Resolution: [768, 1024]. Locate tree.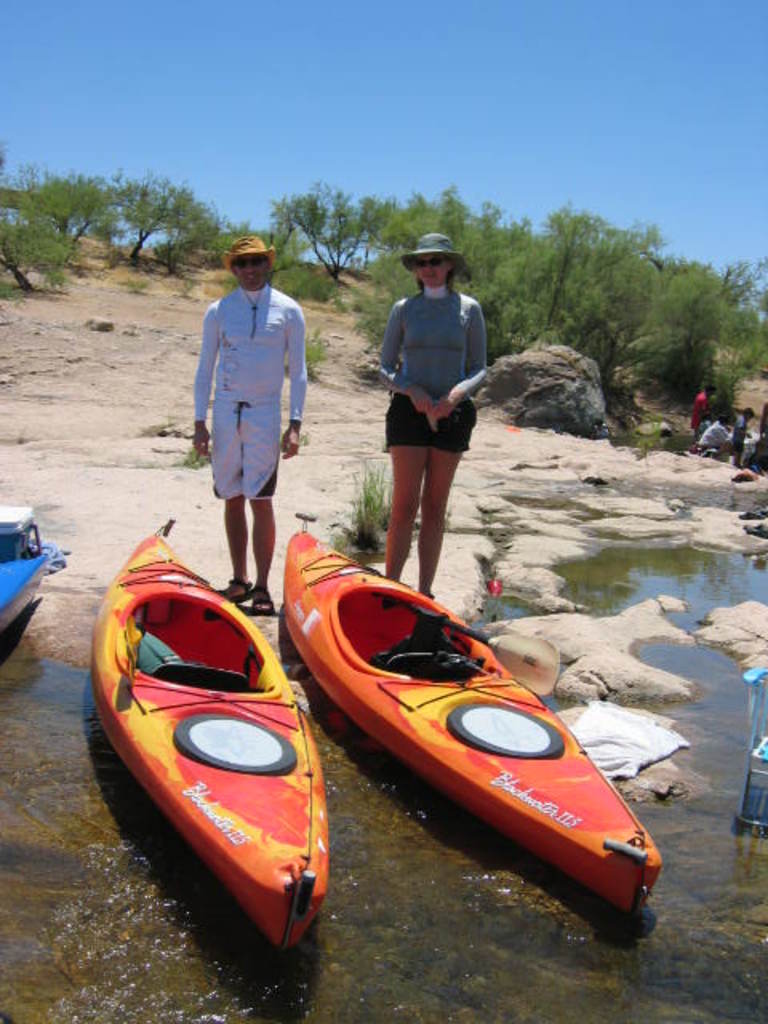
locate(379, 187, 510, 285).
